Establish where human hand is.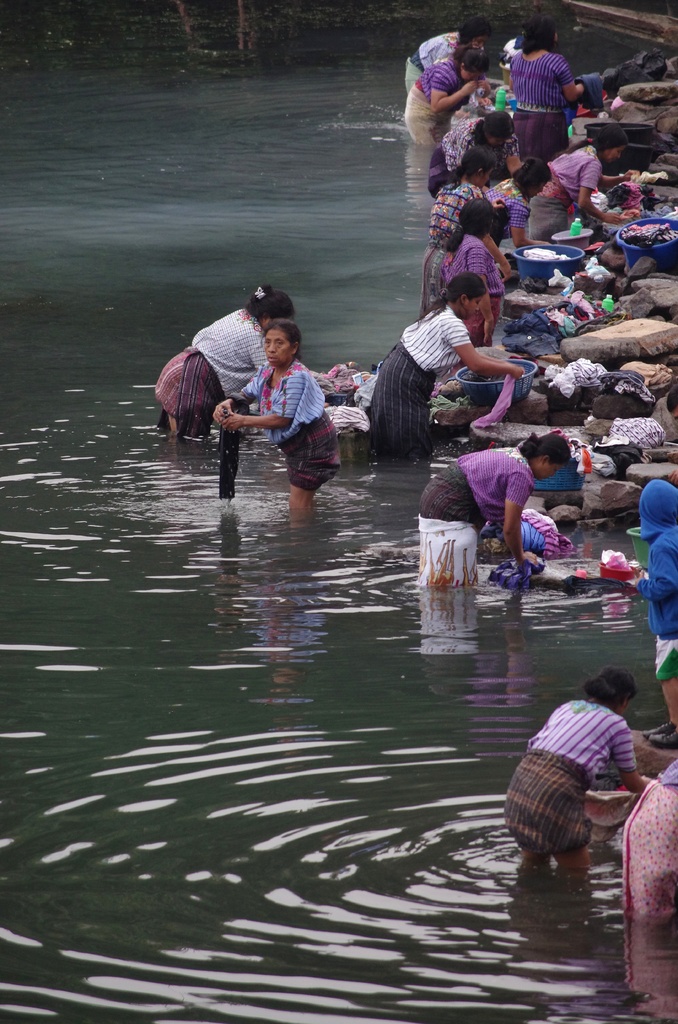
Established at crop(520, 550, 543, 573).
